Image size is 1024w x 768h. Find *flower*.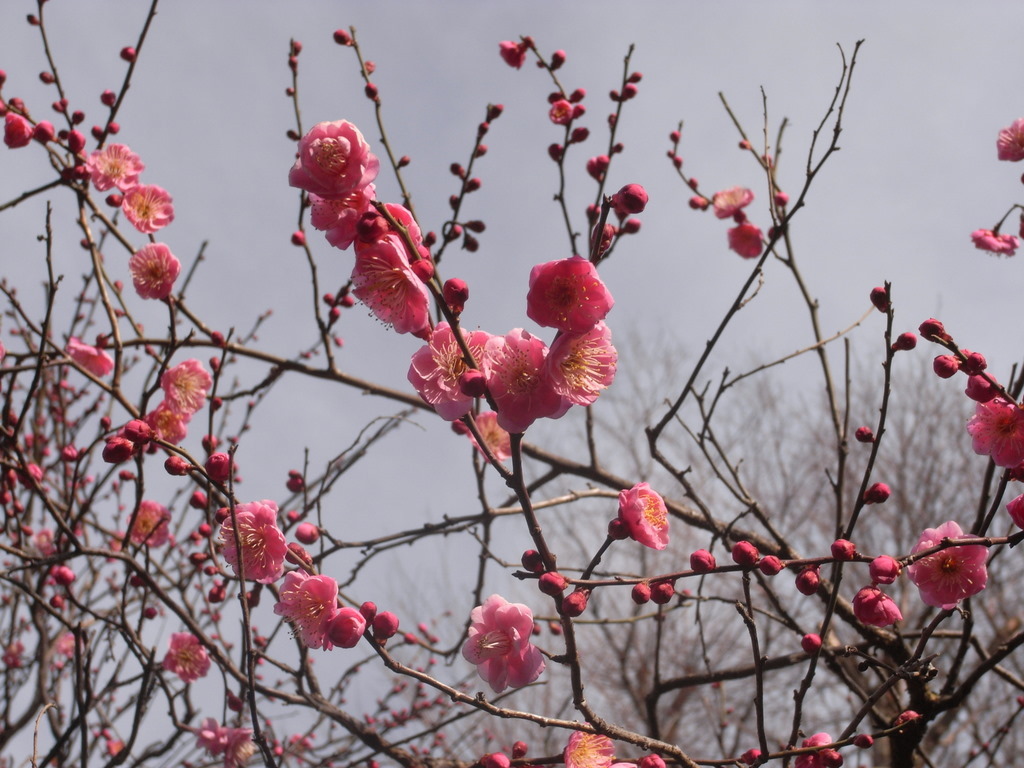
l=618, t=480, r=664, b=549.
